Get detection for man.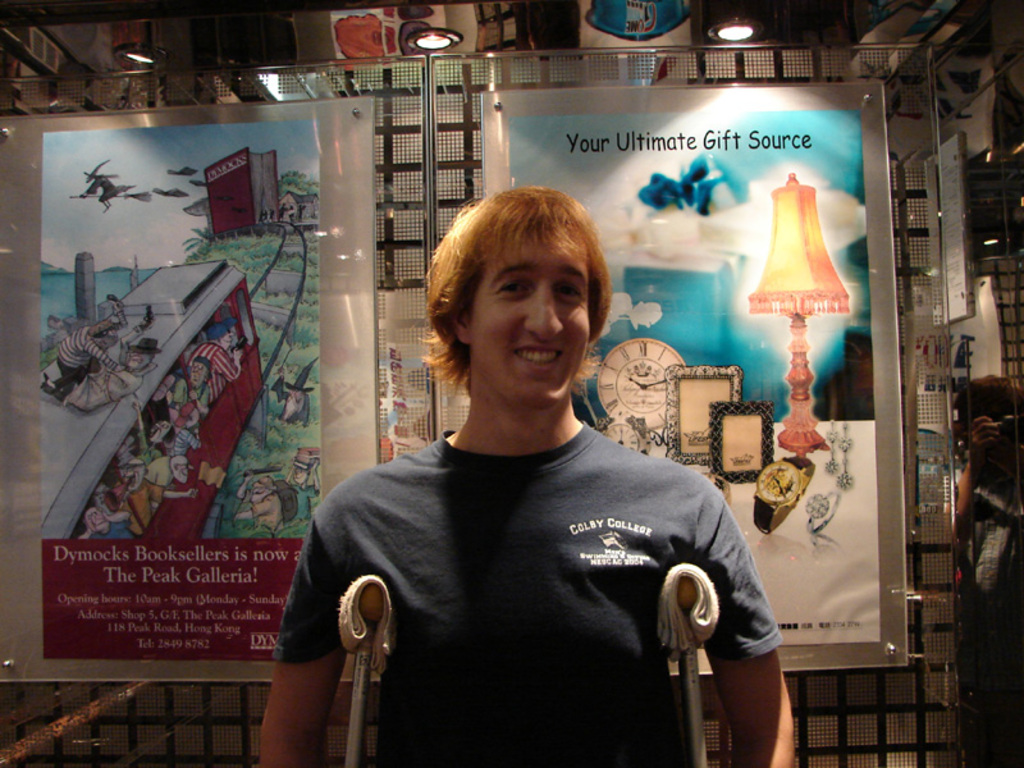
Detection: <region>44, 314, 127, 401</region>.
